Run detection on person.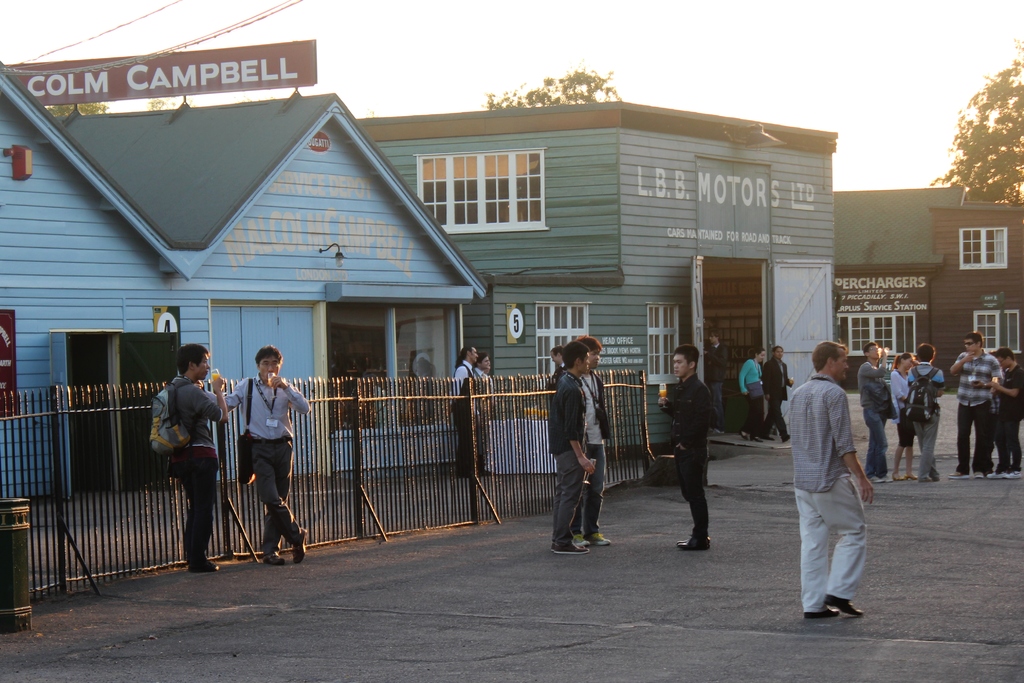
Result: {"x1": 447, "y1": 349, "x2": 478, "y2": 481}.
